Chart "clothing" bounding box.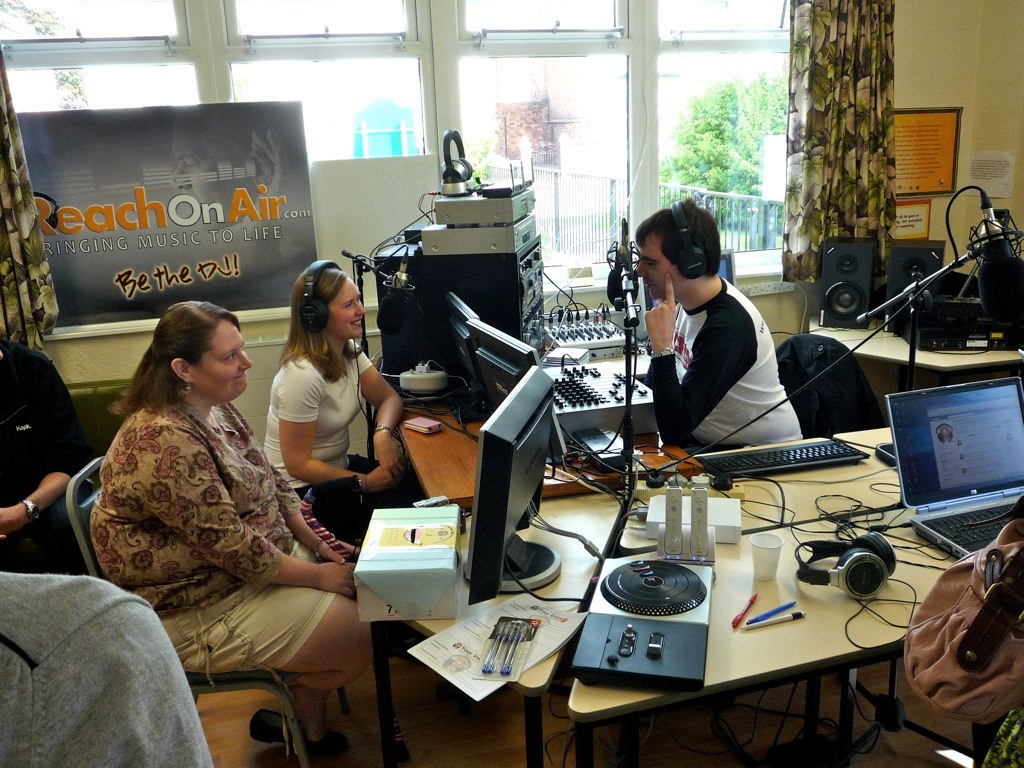
Charted: l=648, t=278, r=807, b=445.
